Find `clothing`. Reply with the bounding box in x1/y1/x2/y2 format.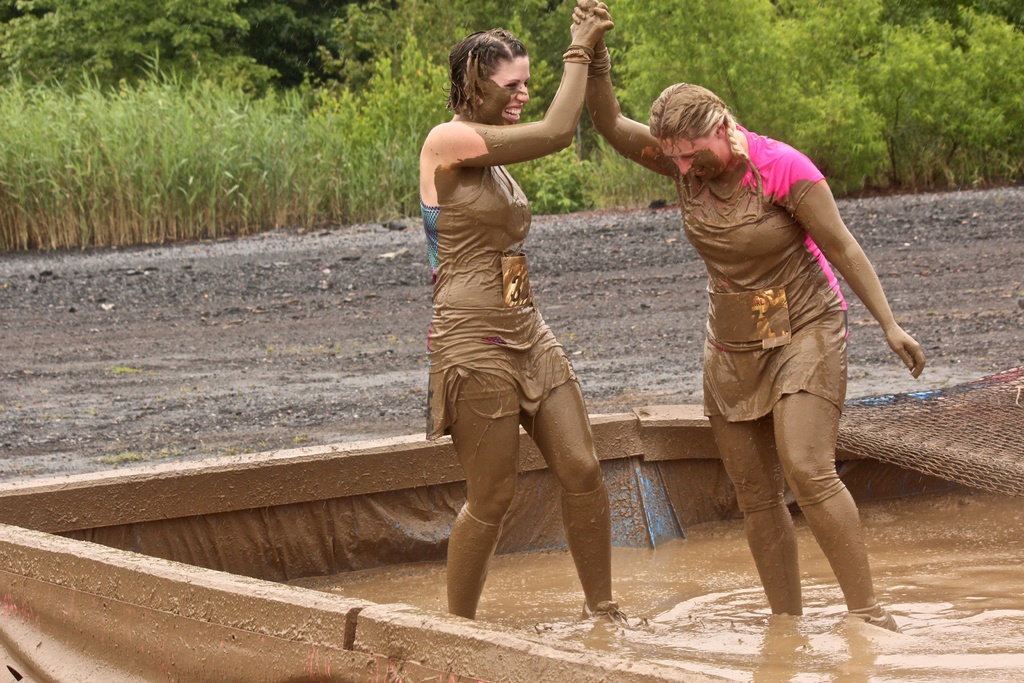
425/165/593/436.
